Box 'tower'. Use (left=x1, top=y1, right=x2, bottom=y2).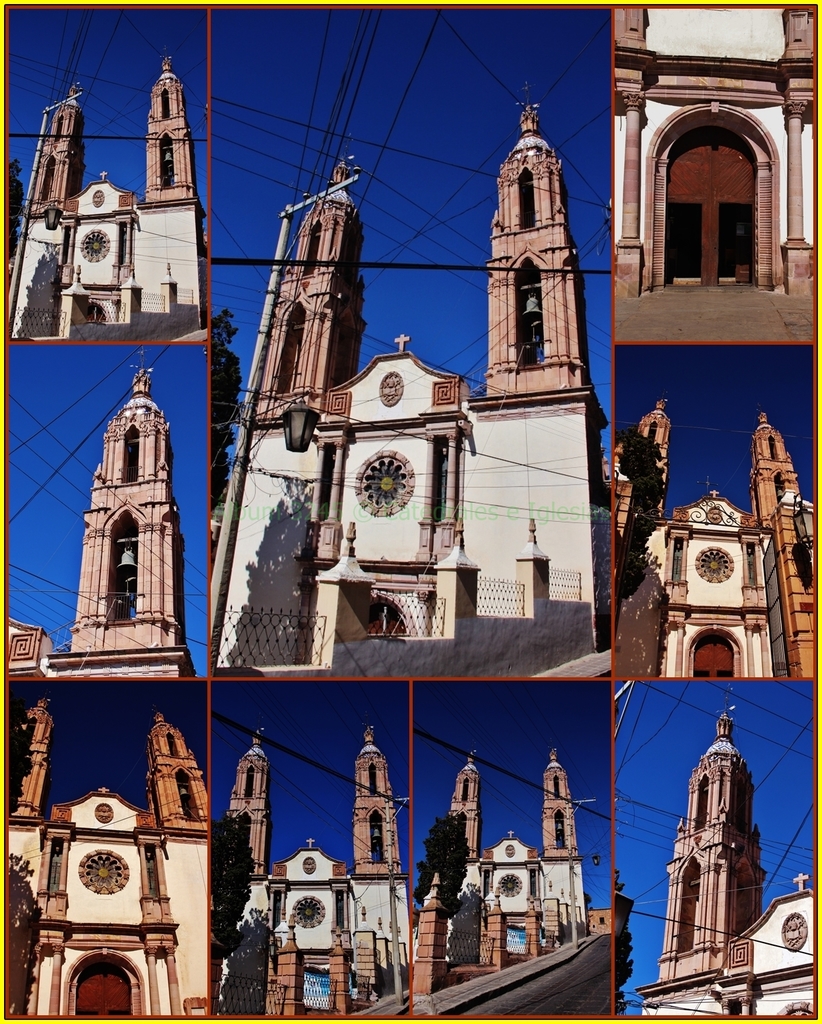
(left=615, top=9, right=802, bottom=295).
